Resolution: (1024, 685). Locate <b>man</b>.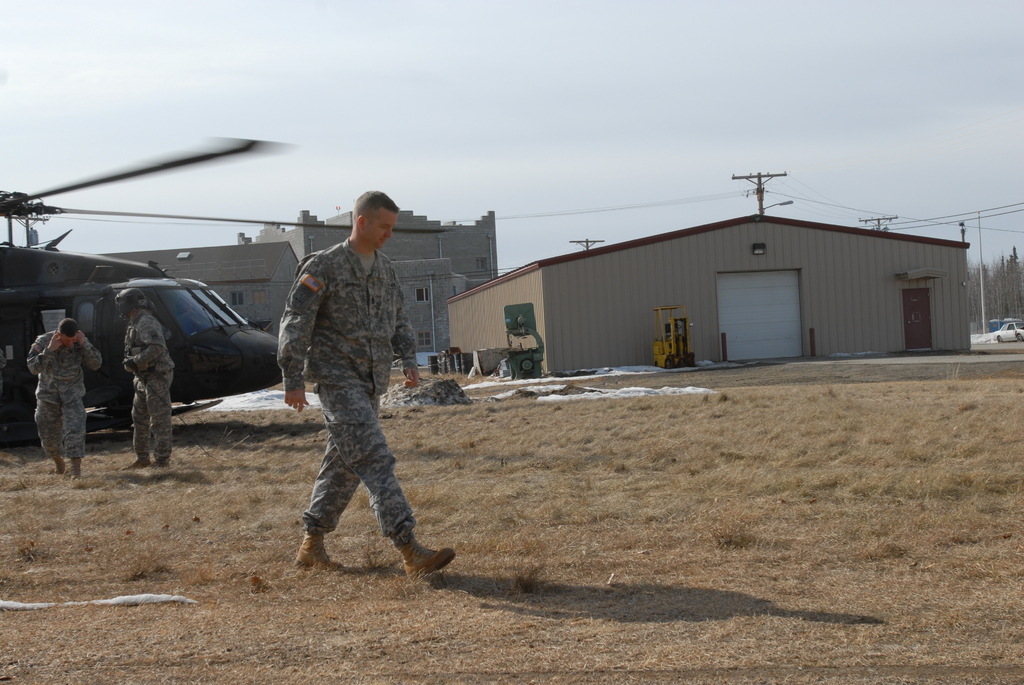
[x1=20, y1=313, x2=110, y2=480].
